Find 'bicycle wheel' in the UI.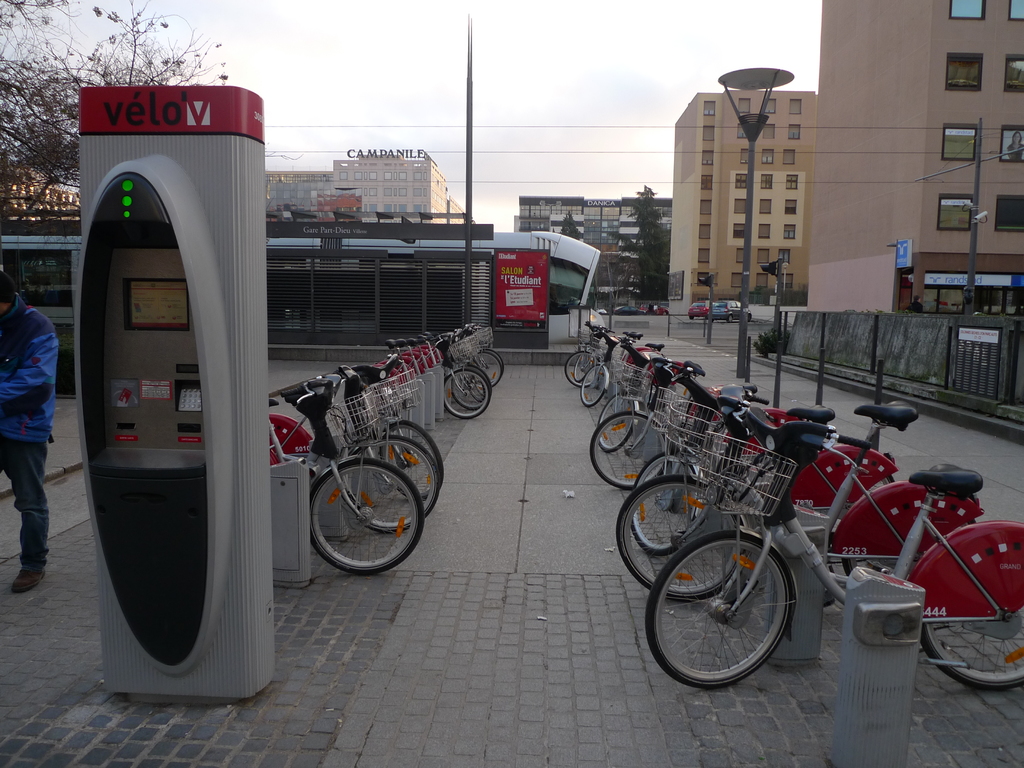
UI element at (x1=613, y1=474, x2=752, y2=595).
